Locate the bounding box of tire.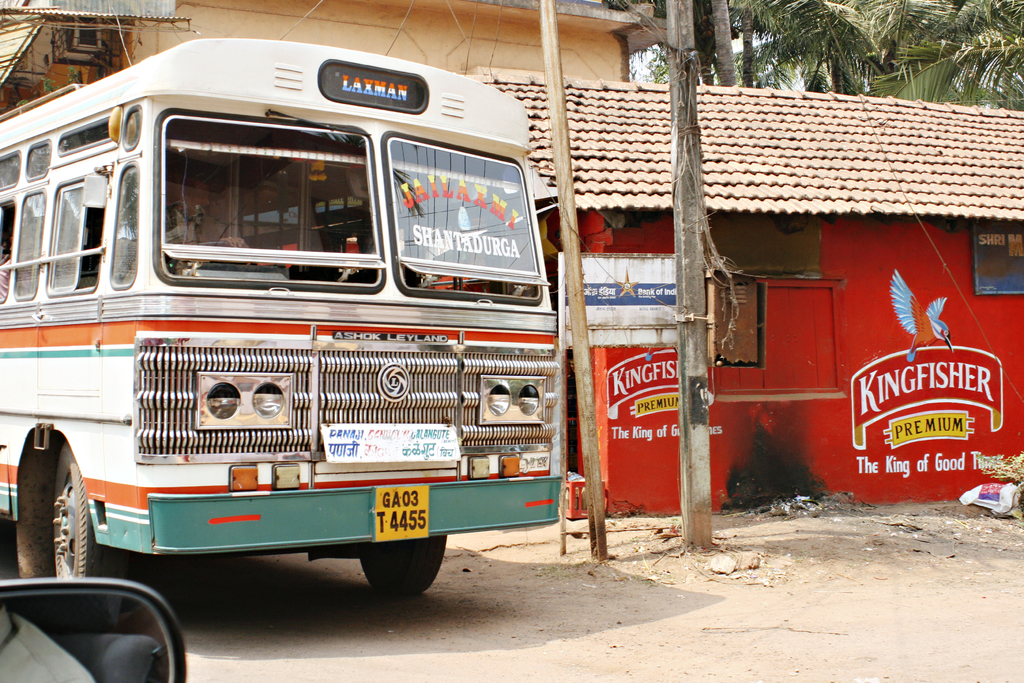
Bounding box: {"x1": 360, "y1": 536, "x2": 449, "y2": 598}.
